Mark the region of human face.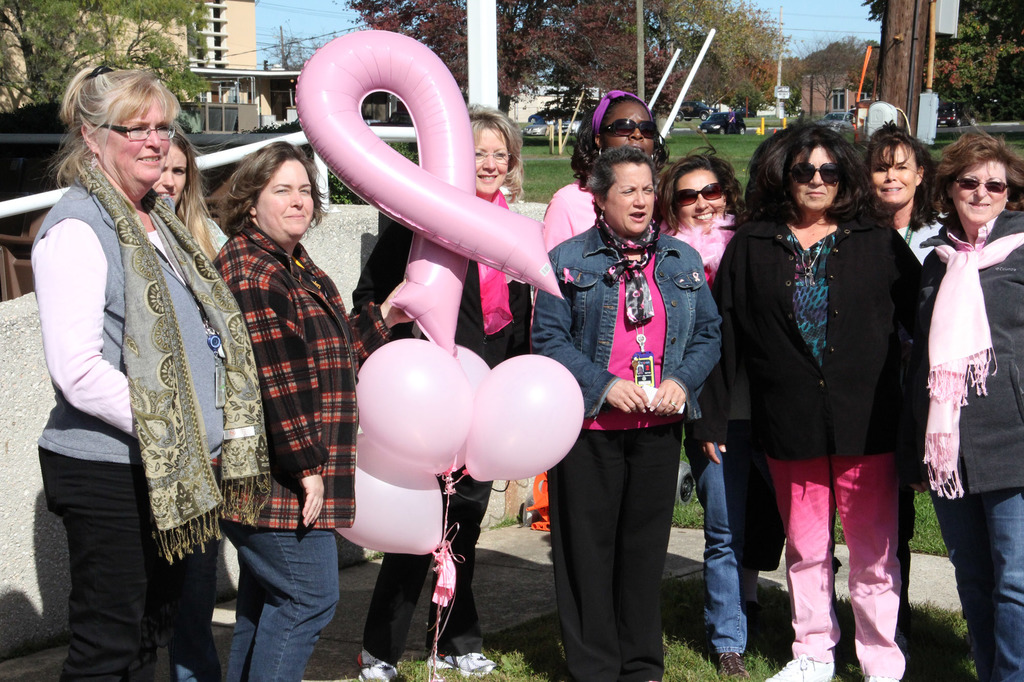
Region: select_region(157, 147, 191, 203).
